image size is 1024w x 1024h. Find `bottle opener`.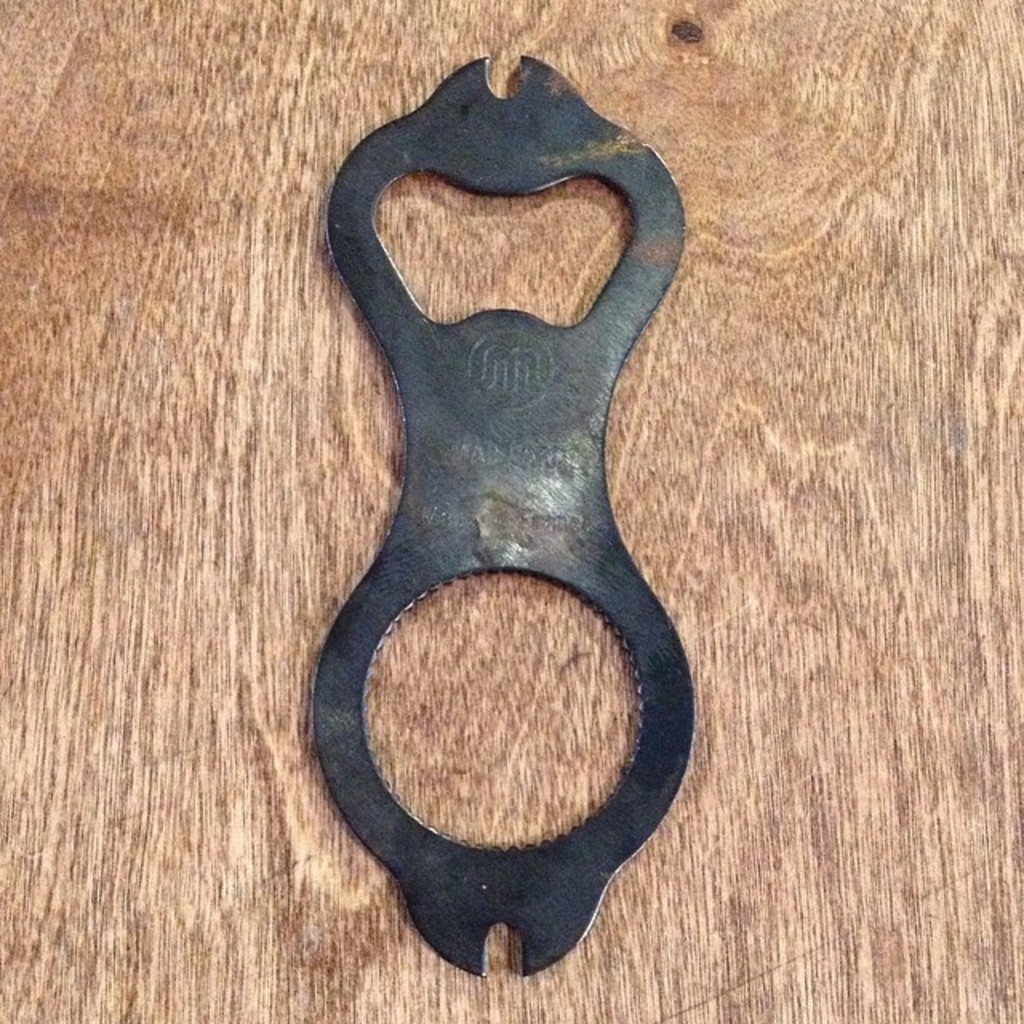
box=[325, 53, 702, 982].
